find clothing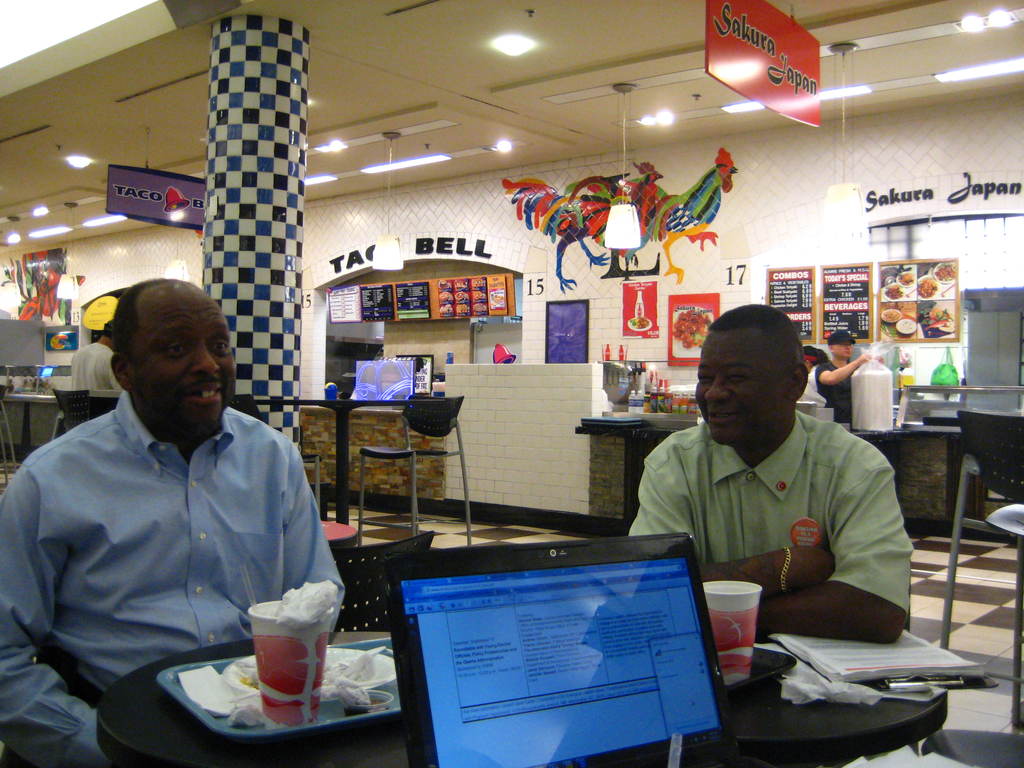
(left=627, top=411, right=915, bottom=627)
